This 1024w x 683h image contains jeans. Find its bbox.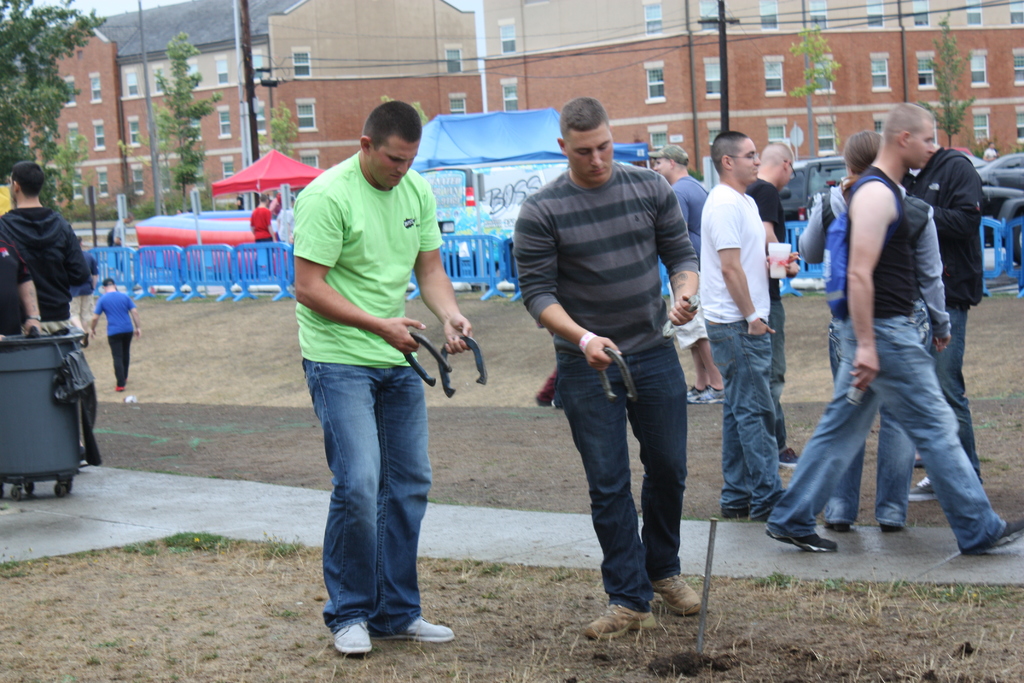
(929, 308, 979, 482).
